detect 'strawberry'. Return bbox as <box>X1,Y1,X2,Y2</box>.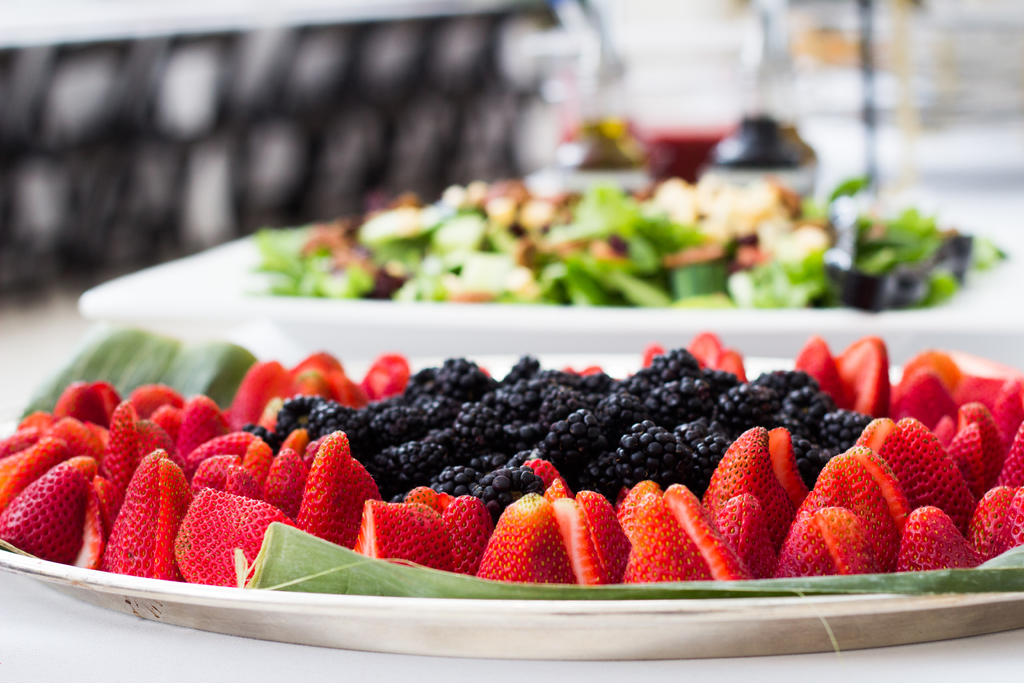
<box>721,348,749,378</box>.
